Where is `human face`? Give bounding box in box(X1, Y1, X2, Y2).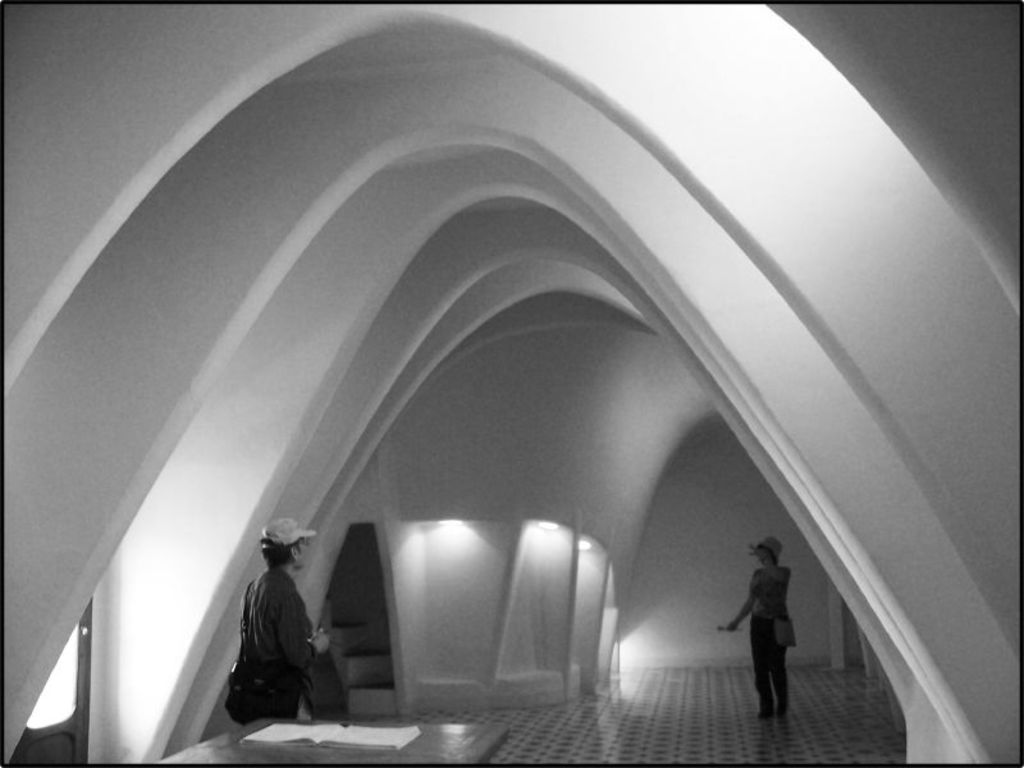
box(756, 550, 763, 564).
